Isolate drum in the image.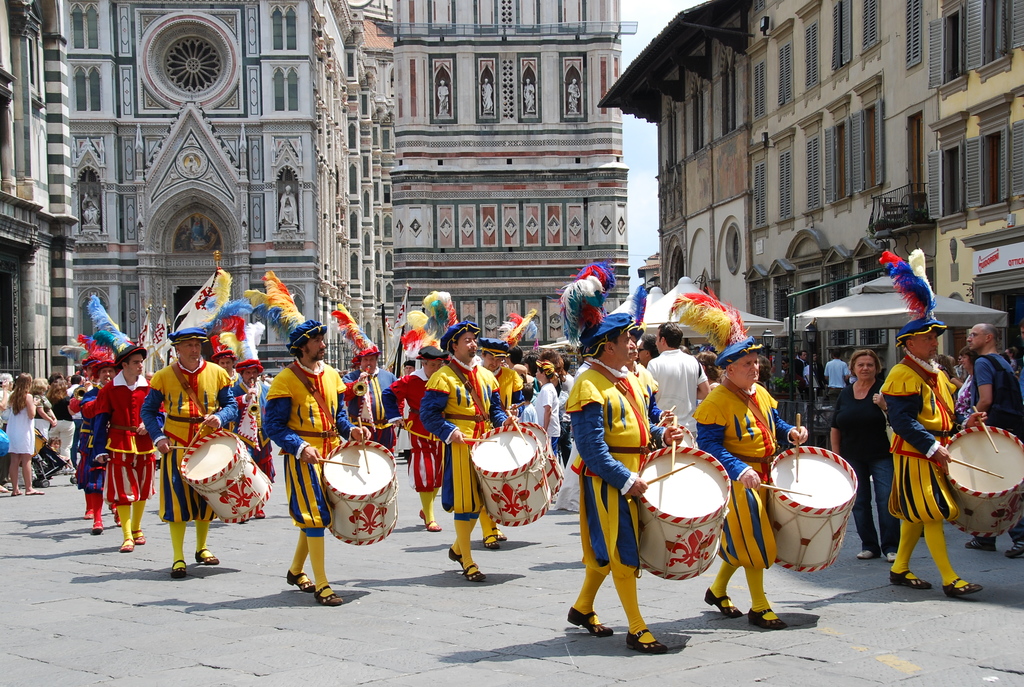
Isolated region: l=638, t=448, r=739, b=574.
